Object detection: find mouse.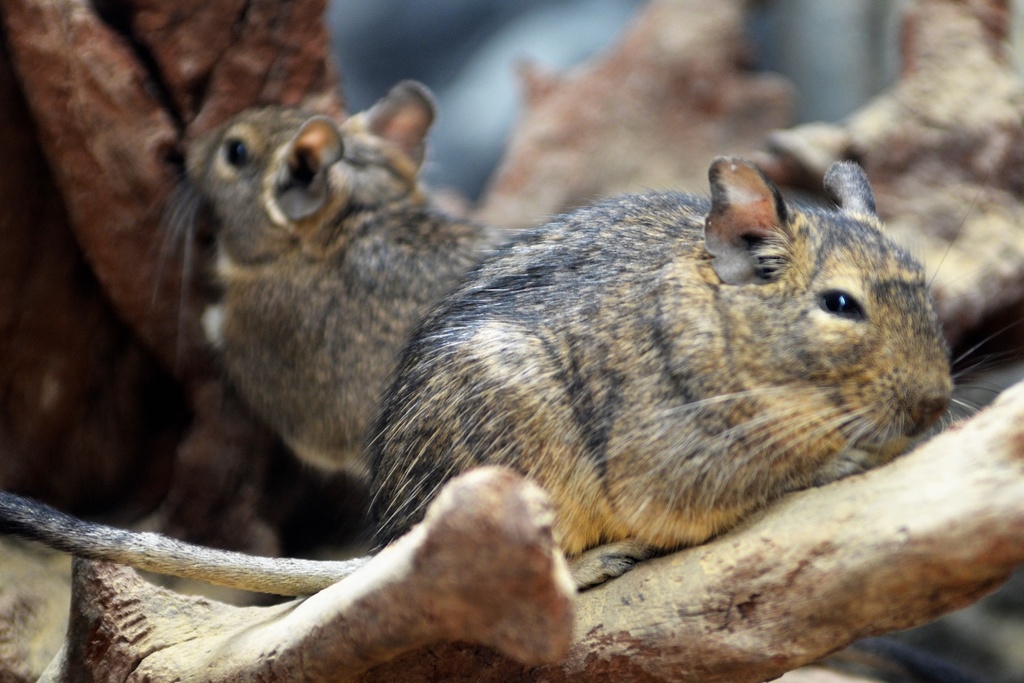
x1=1 y1=159 x2=989 y2=596.
